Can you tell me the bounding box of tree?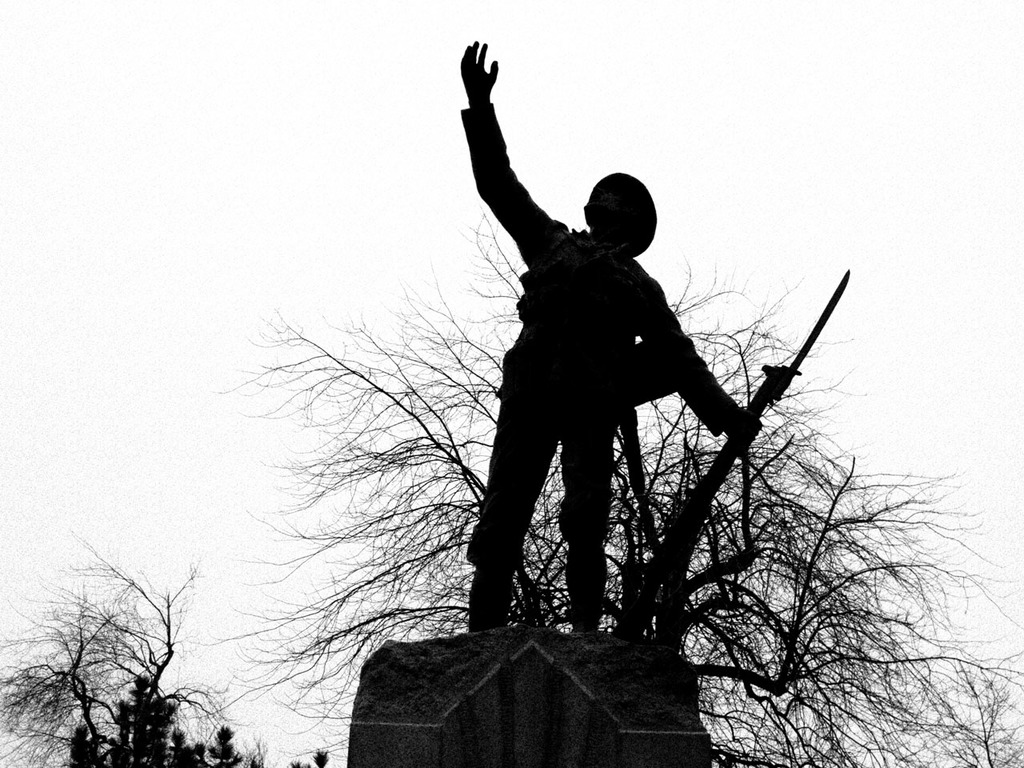
210, 194, 1023, 767.
